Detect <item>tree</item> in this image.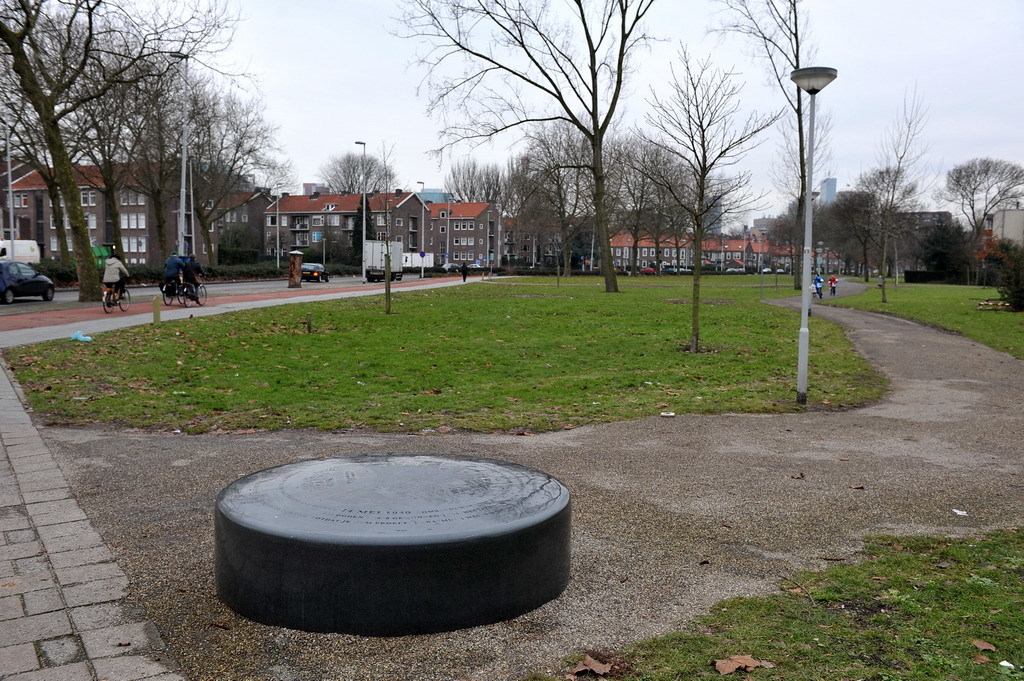
Detection: pyautogui.locateOnScreen(847, 154, 940, 296).
